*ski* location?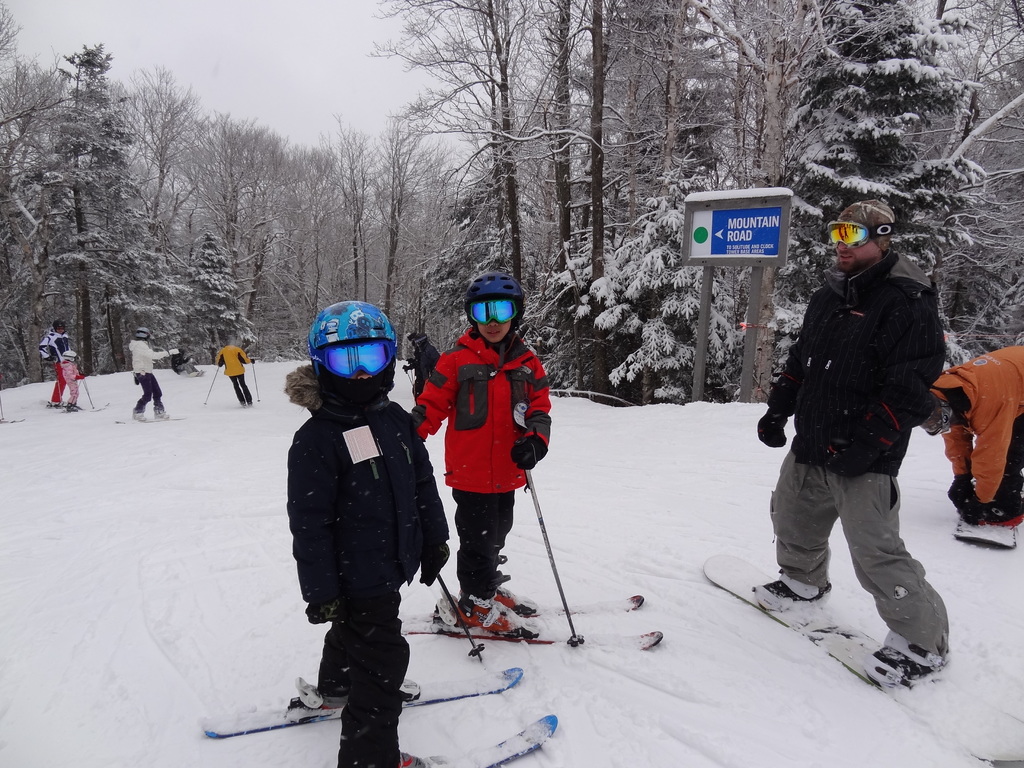
{"x1": 401, "y1": 628, "x2": 666, "y2": 649}
